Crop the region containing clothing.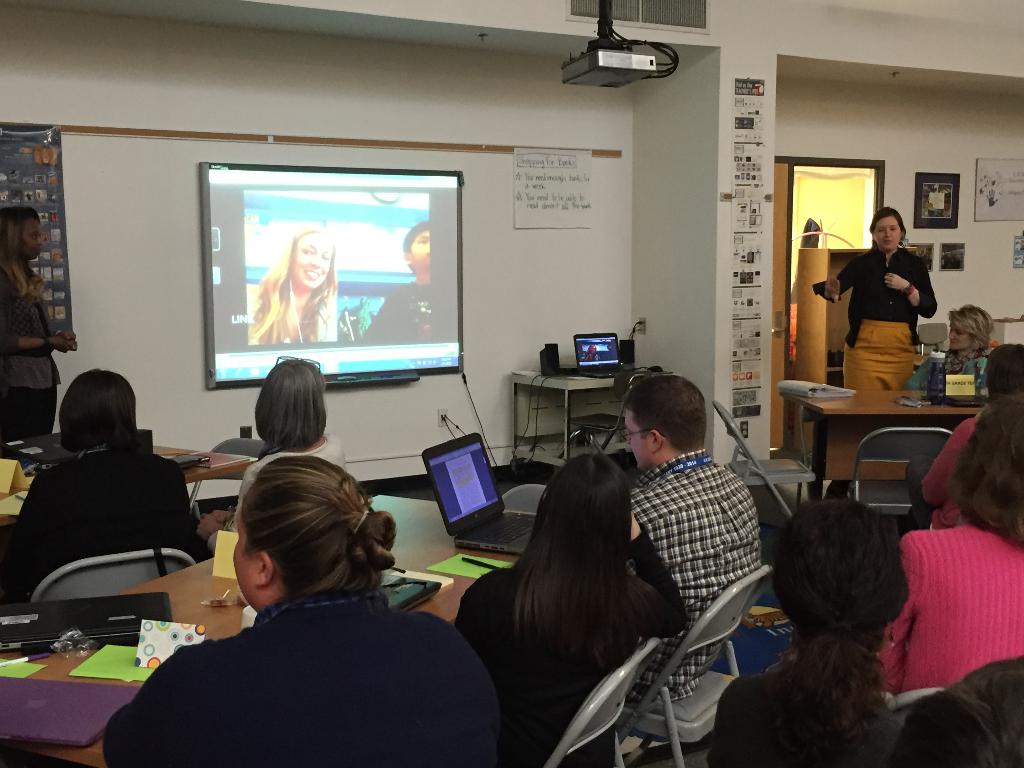
Crop region: crop(403, 527, 642, 765).
